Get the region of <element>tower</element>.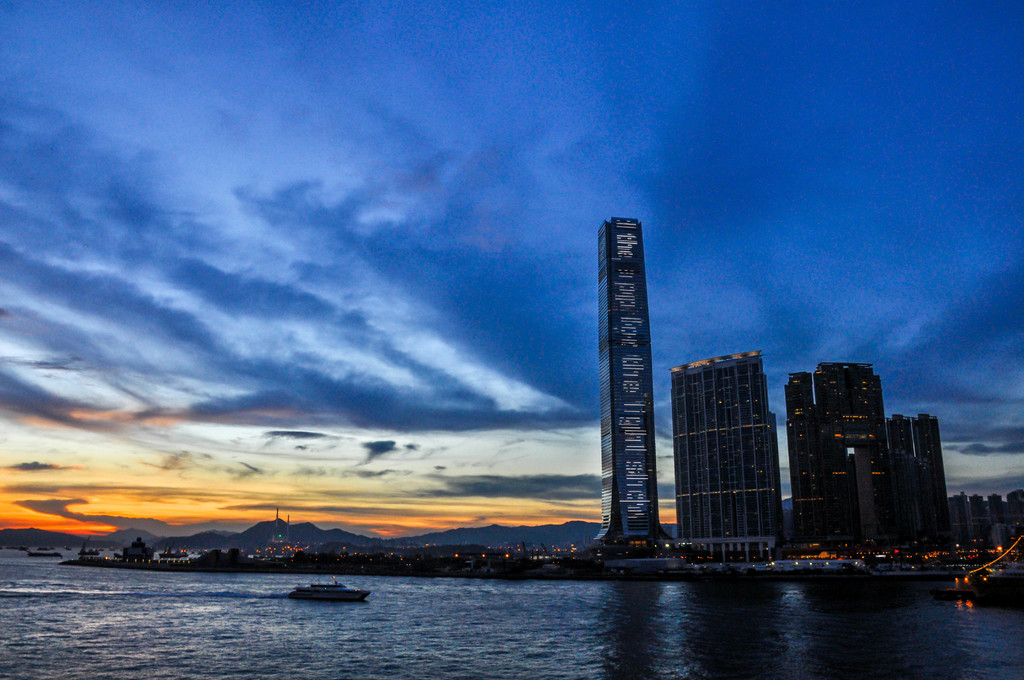
Rect(584, 205, 699, 545).
